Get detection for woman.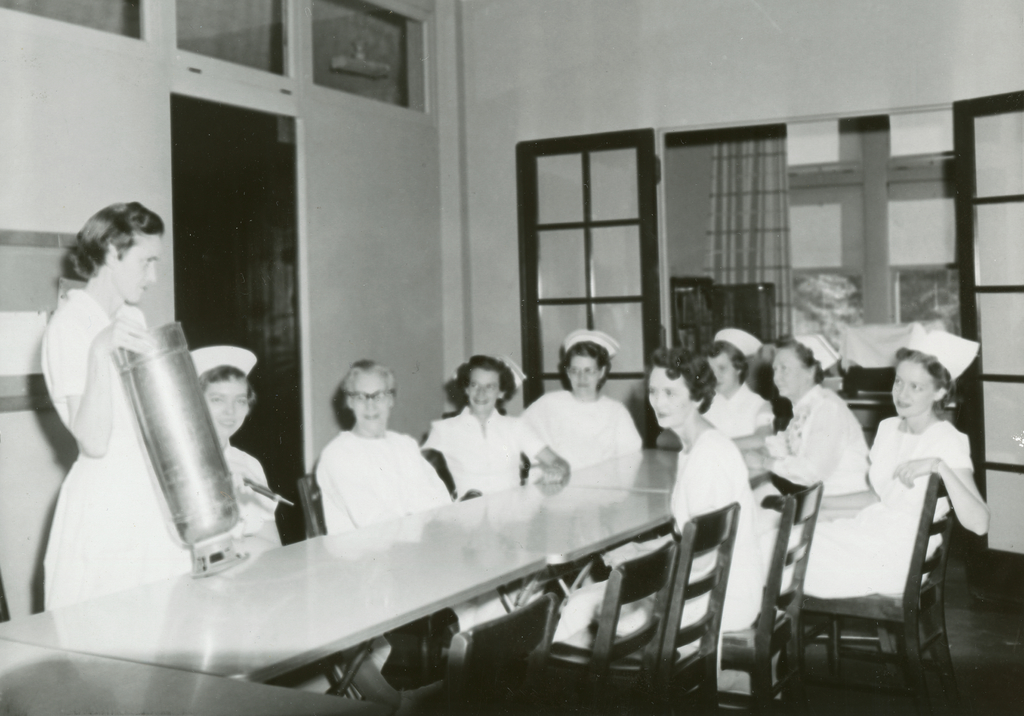
Detection: <box>598,342,765,637</box>.
